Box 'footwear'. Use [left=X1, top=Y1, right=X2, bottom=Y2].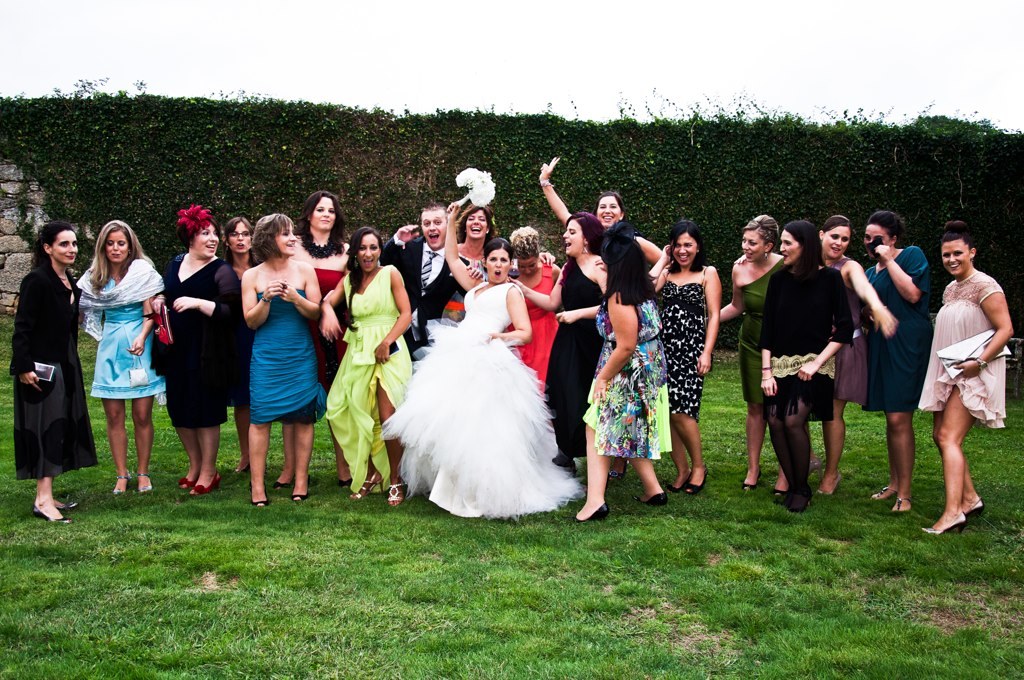
[left=772, top=487, right=788, bottom=499].
